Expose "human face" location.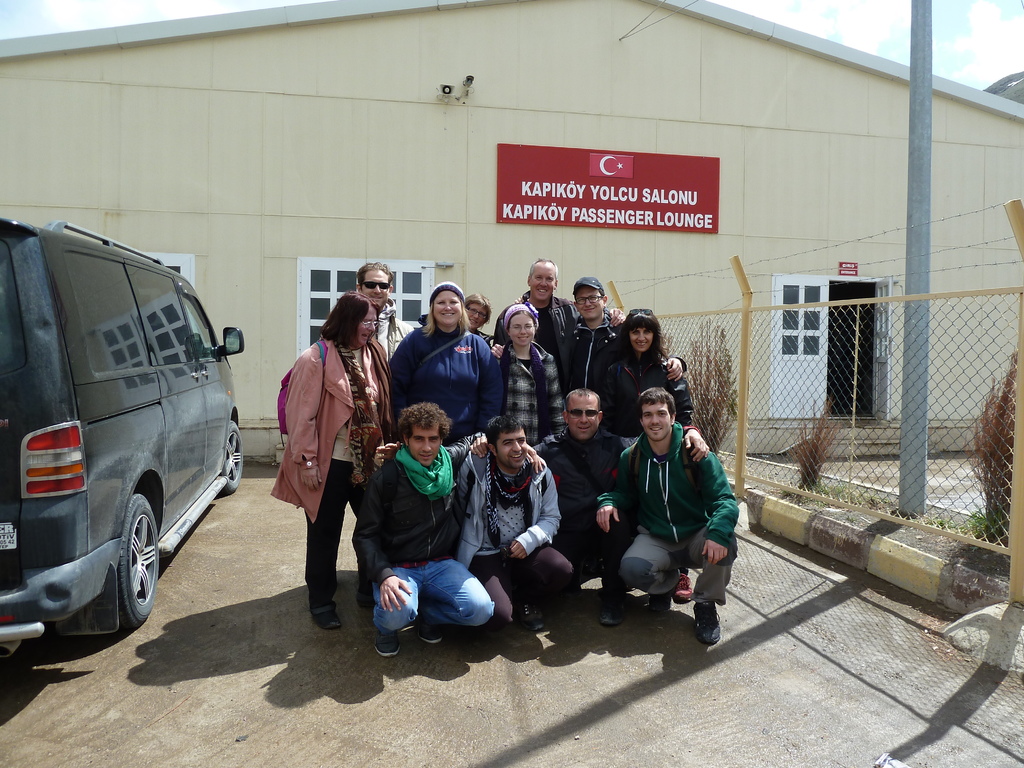
Exposed at {"left": 469, "top": 302, "right": 488, "bottom": 326}.
